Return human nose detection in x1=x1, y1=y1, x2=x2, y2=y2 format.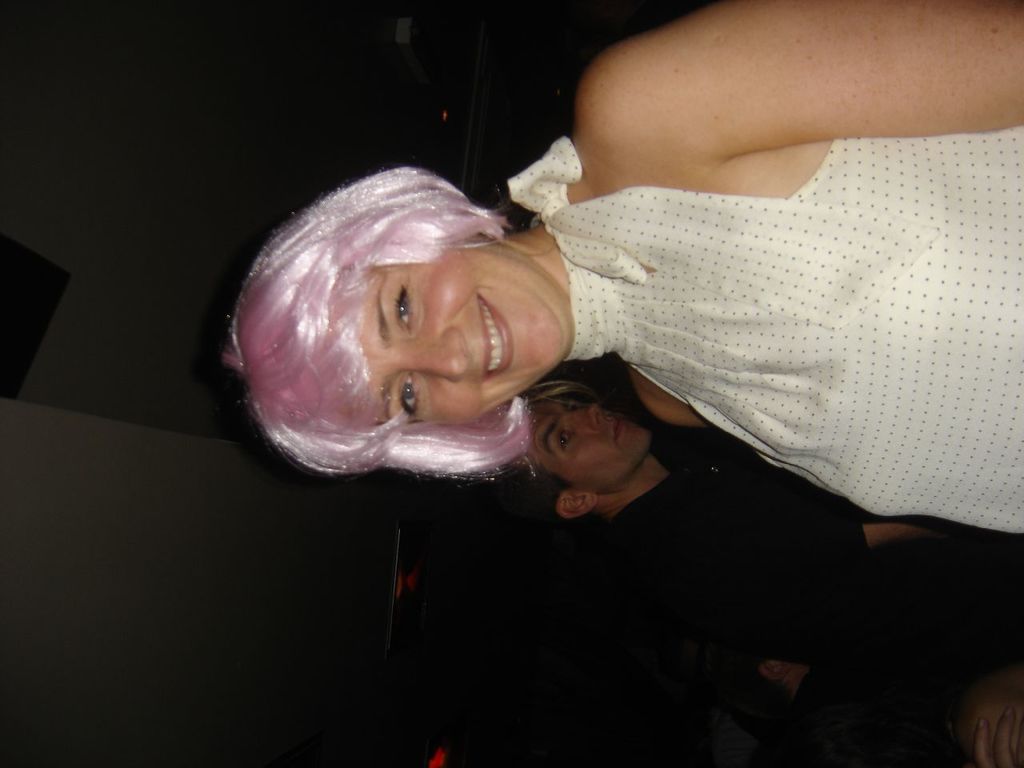
x1=402, y1=329, x2=464, y2=384.
